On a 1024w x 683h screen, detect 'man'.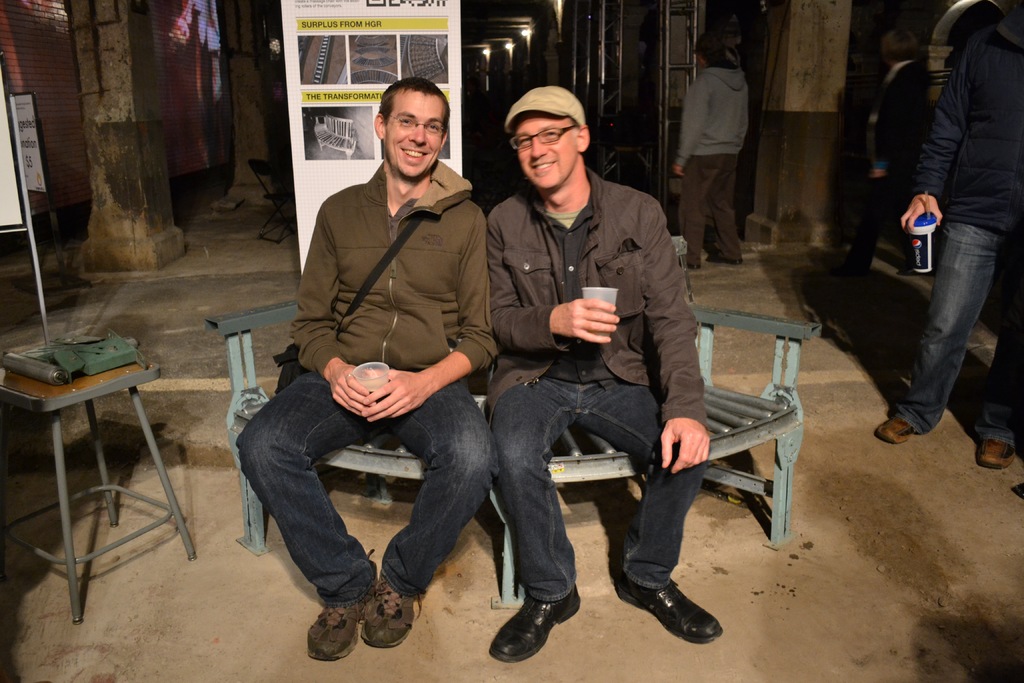
pyautogui.locateOnScreen(680, 24, 751, 274).
